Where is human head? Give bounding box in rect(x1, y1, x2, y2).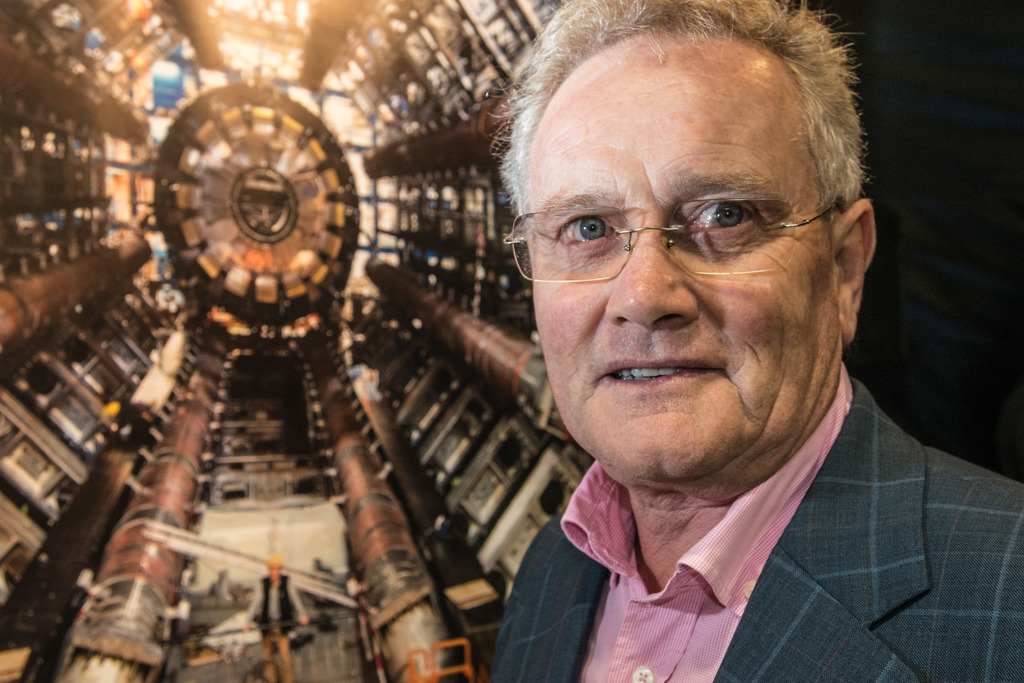
rect(500, 3, 883, 441).
